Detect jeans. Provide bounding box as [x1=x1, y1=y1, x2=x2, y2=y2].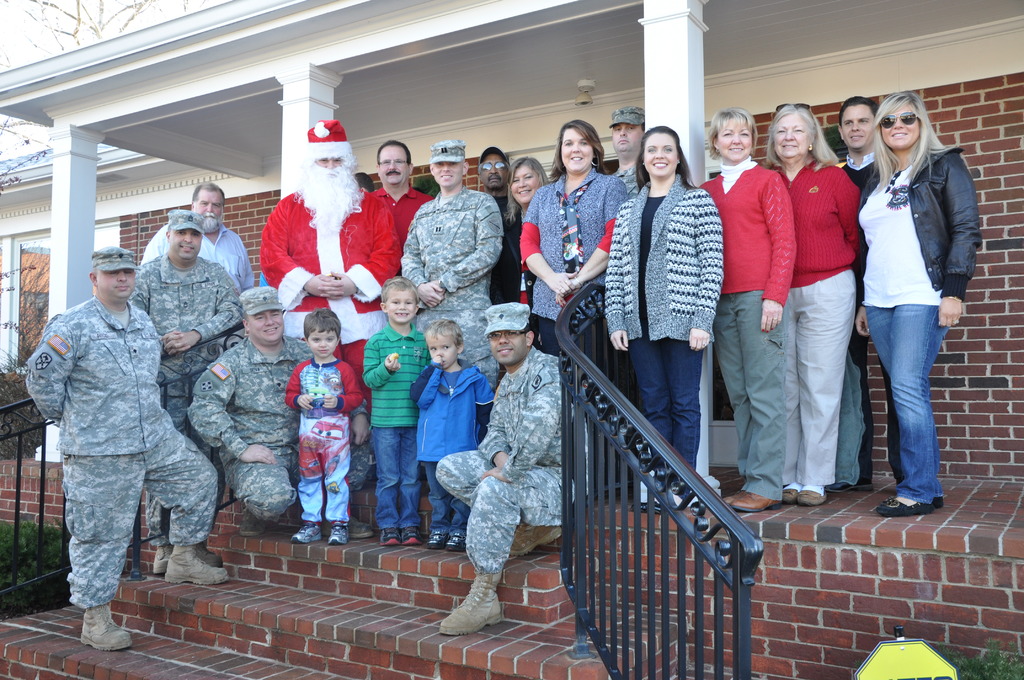
[x1=630, y1=337, x2=703, y2=476].
